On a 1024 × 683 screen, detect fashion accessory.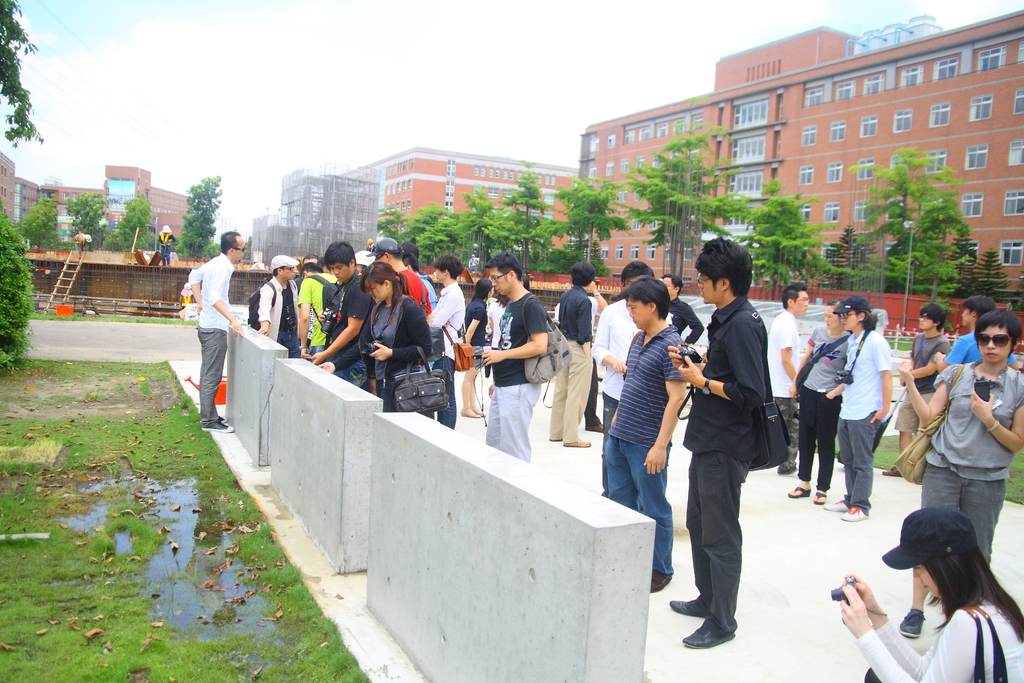
[x1=563, y1=437, x2=589, y2=447].
